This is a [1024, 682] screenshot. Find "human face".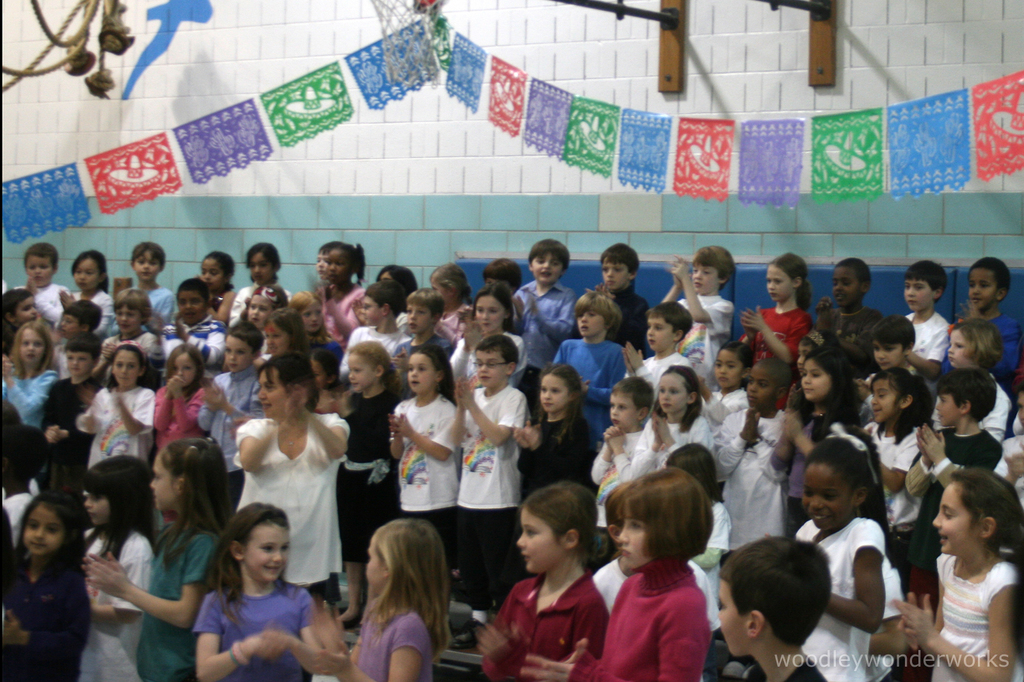
Bounding box: {"x1": 602, "y1": 257, "x2": 627, "y2": 289}.
